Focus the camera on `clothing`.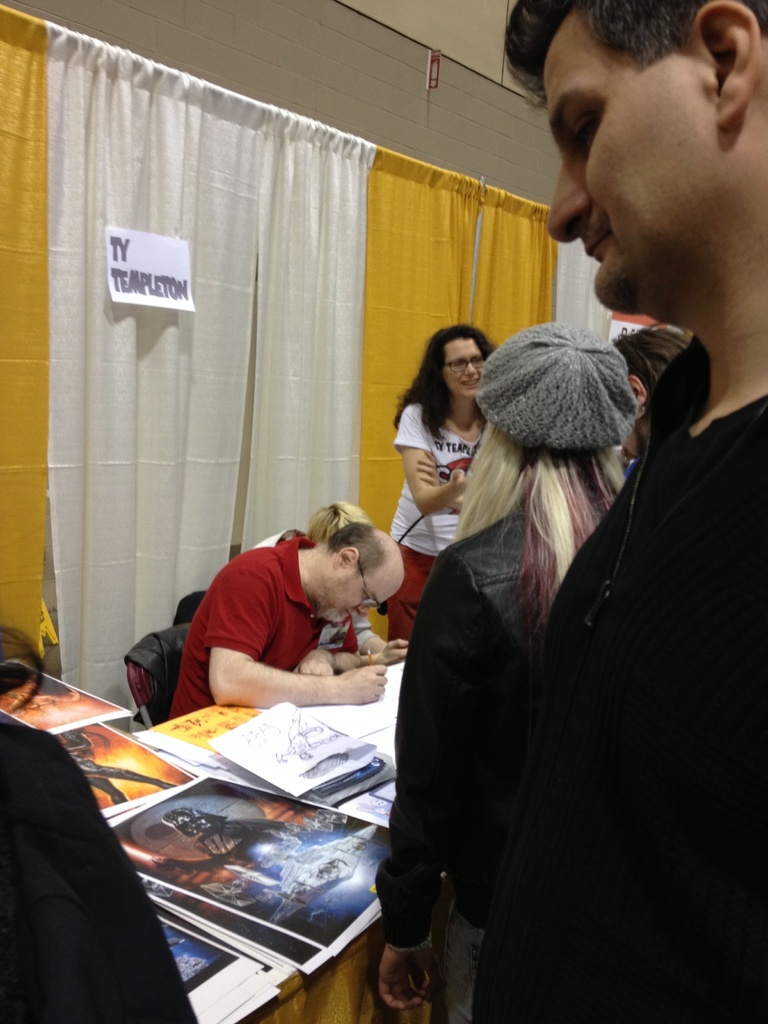
Focus region: box=[157, 533, 363, 731].
